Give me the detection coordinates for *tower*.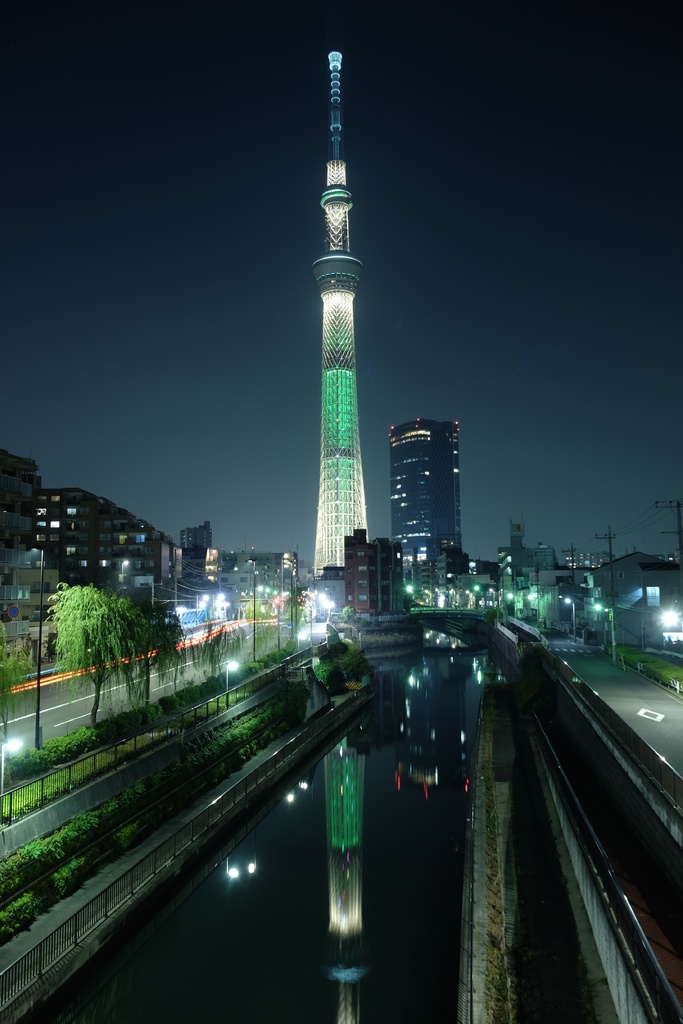
box(306, 54, 367, 581).
